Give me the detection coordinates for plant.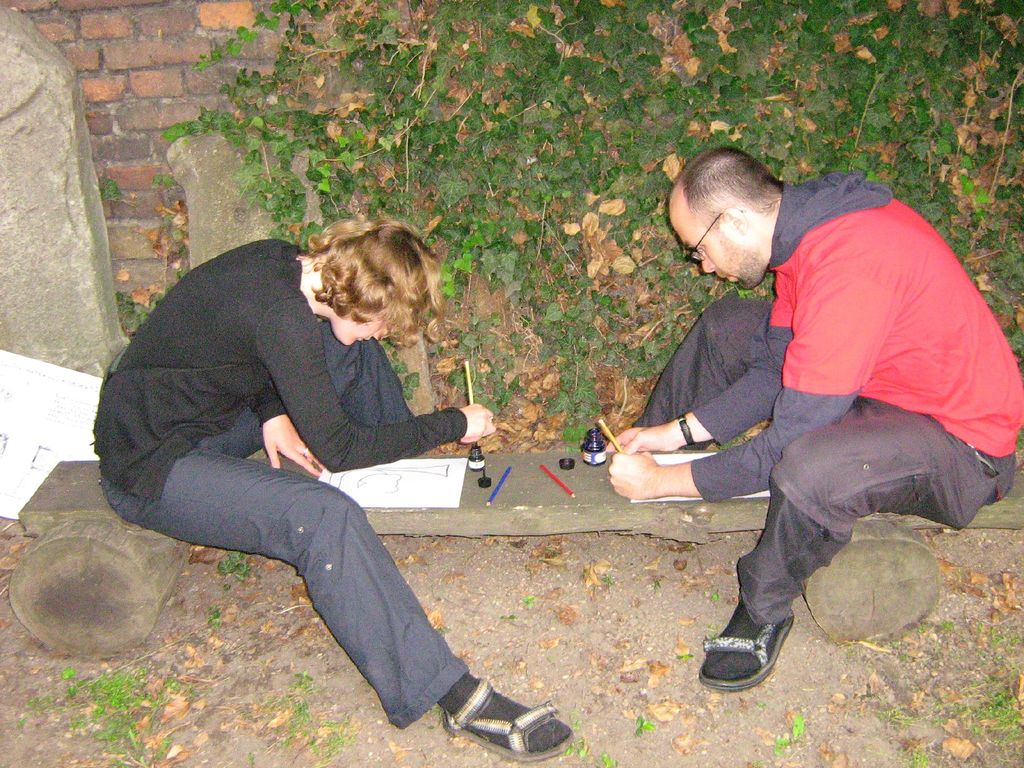
crop(114, 281, 156, 324).
